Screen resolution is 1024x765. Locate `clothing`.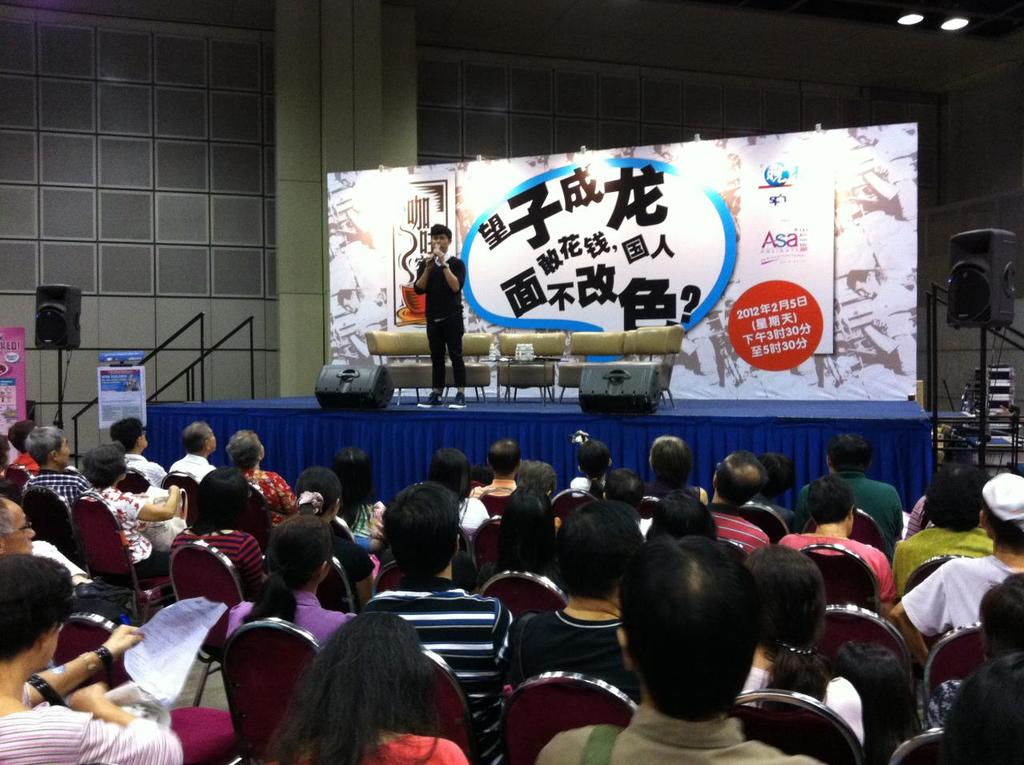
{"x1": 164, "y1": 447, "x2": 217, "y2": 478}.
